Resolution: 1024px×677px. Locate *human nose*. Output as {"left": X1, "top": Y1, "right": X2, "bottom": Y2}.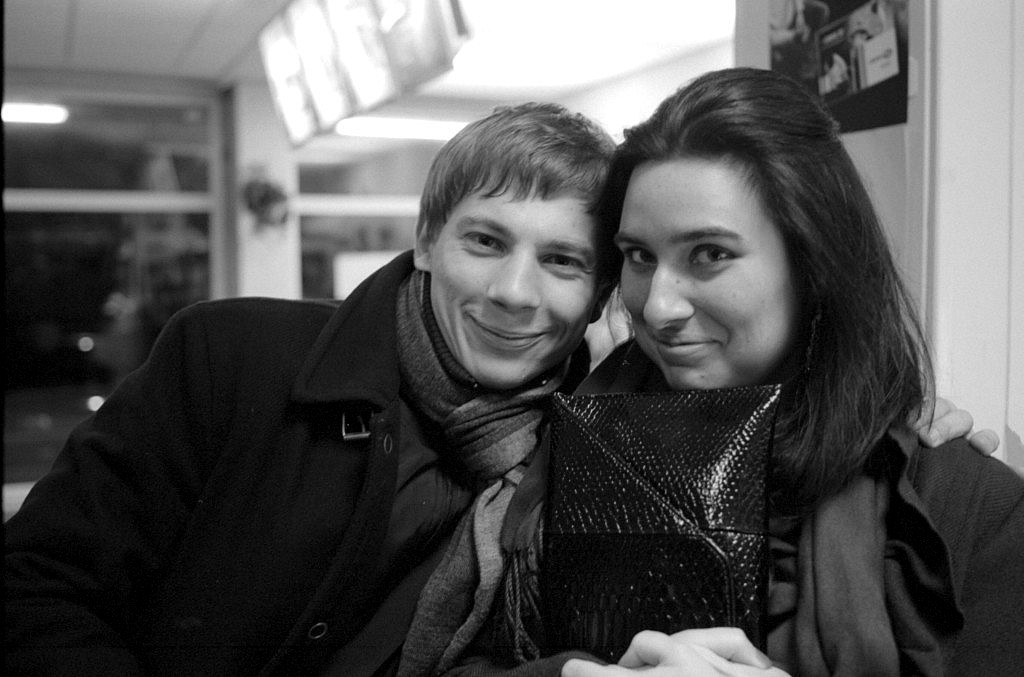
{"left": 642, "top": 261, "right": 700, "bottom": 330}.
